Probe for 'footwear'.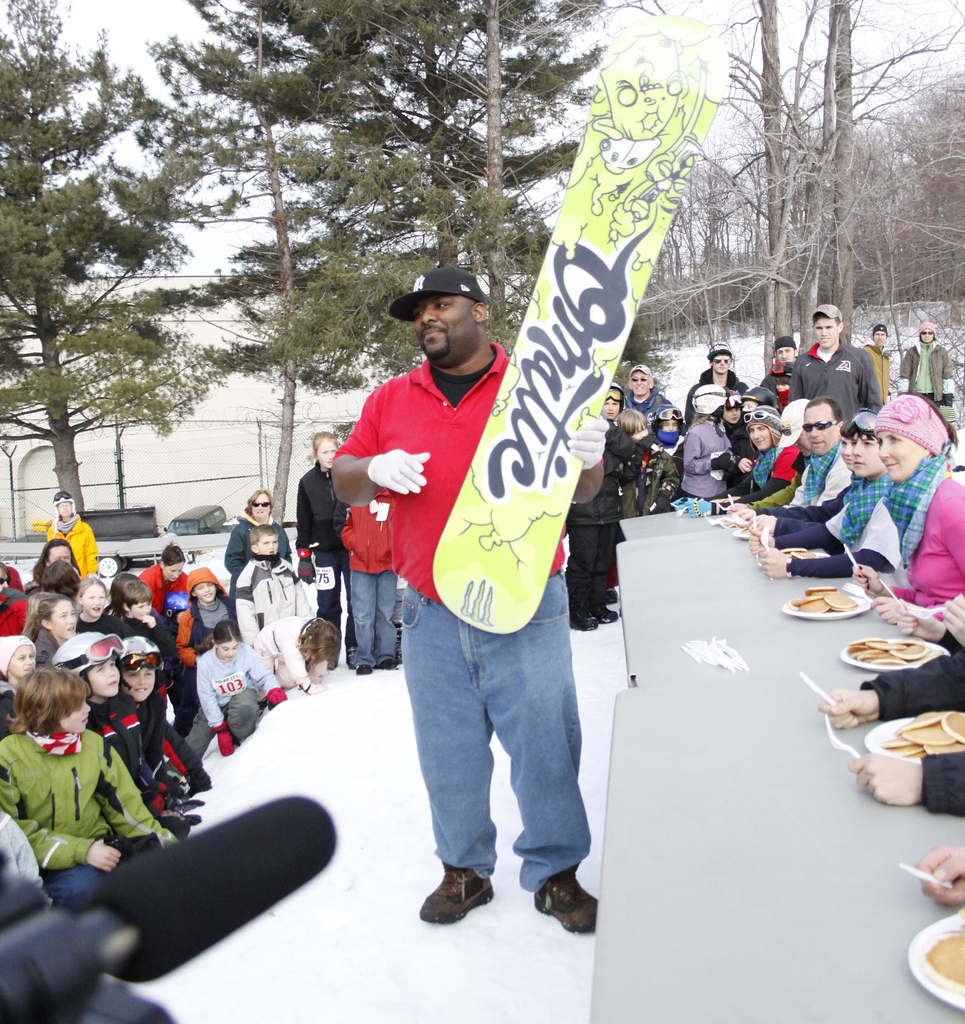
Probe result: <bbox>596, 596, 615, 624</bbox>.
